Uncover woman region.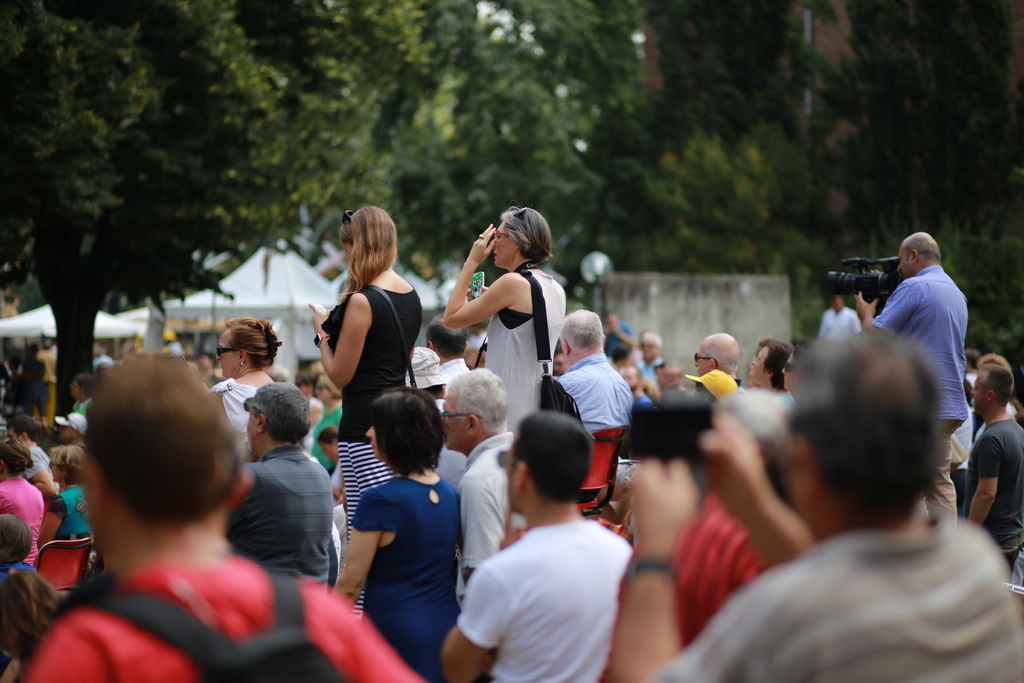
Uncovered: [956, 349, 1020, 473].
